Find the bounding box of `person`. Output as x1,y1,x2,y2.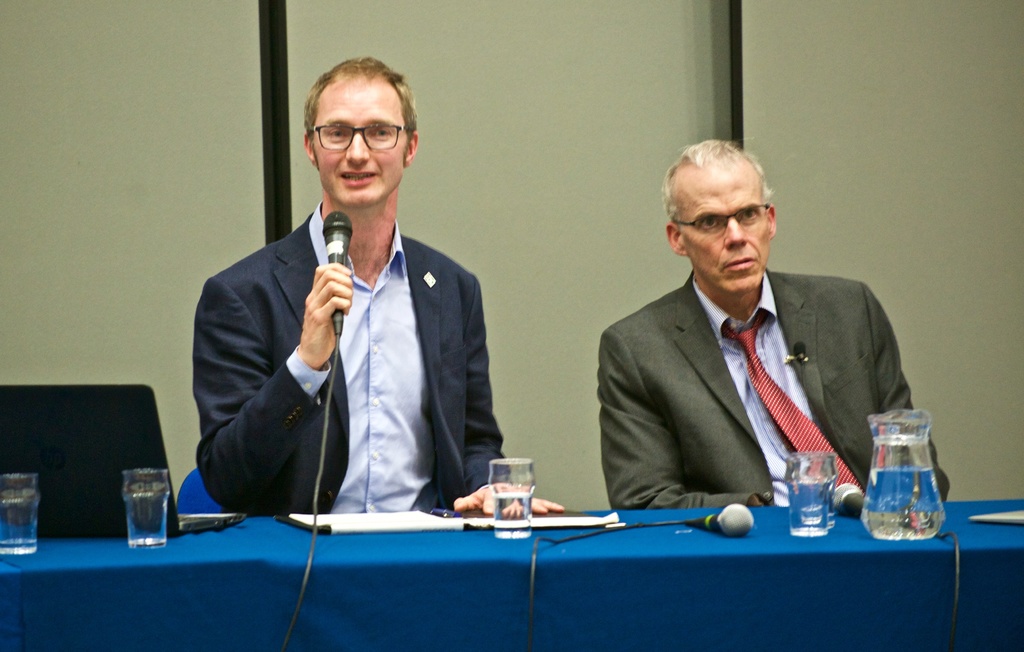
602,151,908,543.
